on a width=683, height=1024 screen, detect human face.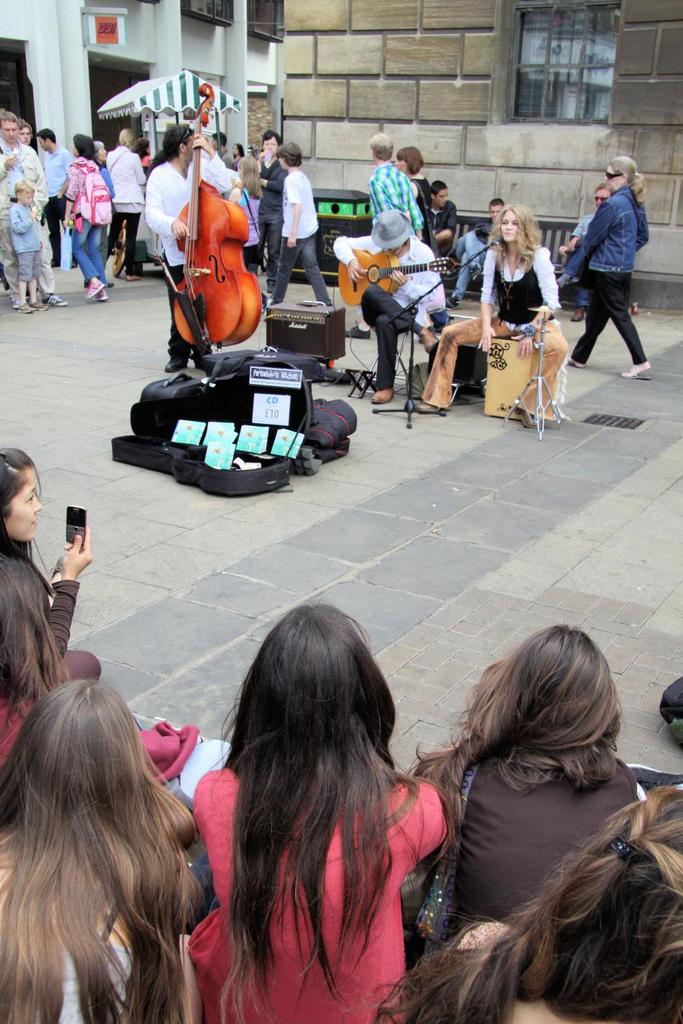
bbox=(433, 189, 446, 206).
